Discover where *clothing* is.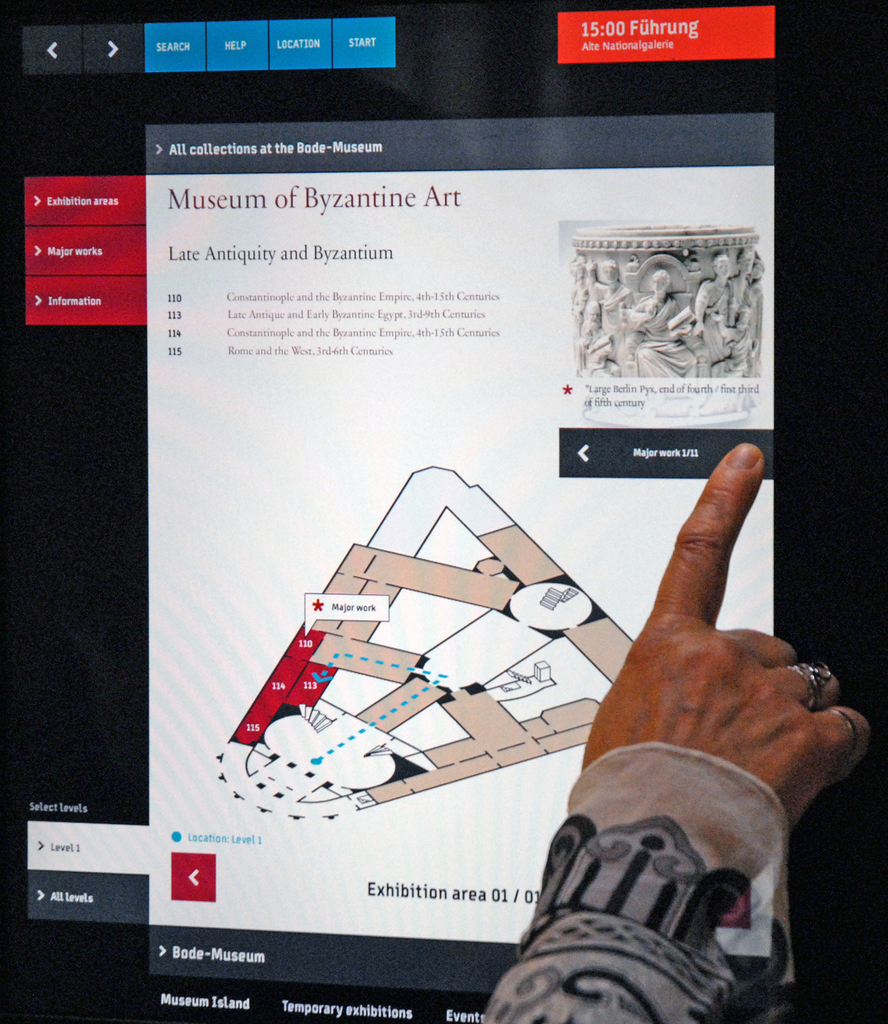
Discovered at locate(742, 285, 761, 343).
